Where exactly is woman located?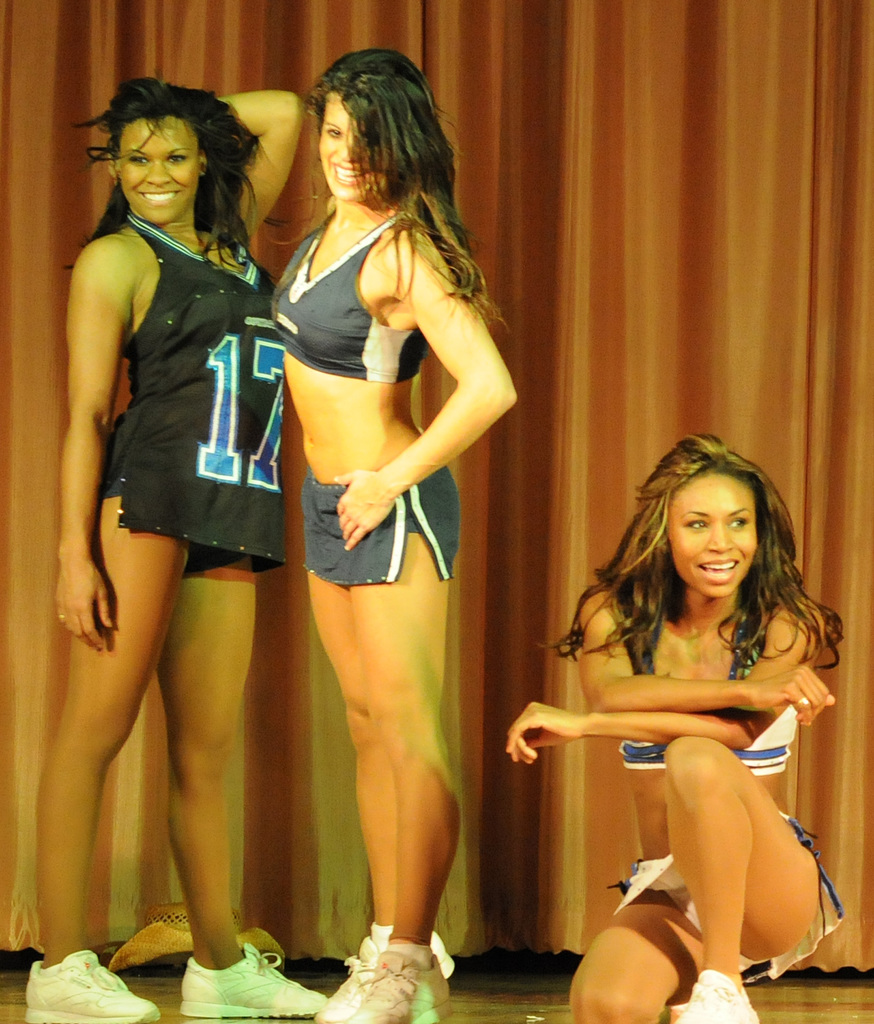
Its bounding box is x1=516, y1=440, x2=852, y2=1000.
